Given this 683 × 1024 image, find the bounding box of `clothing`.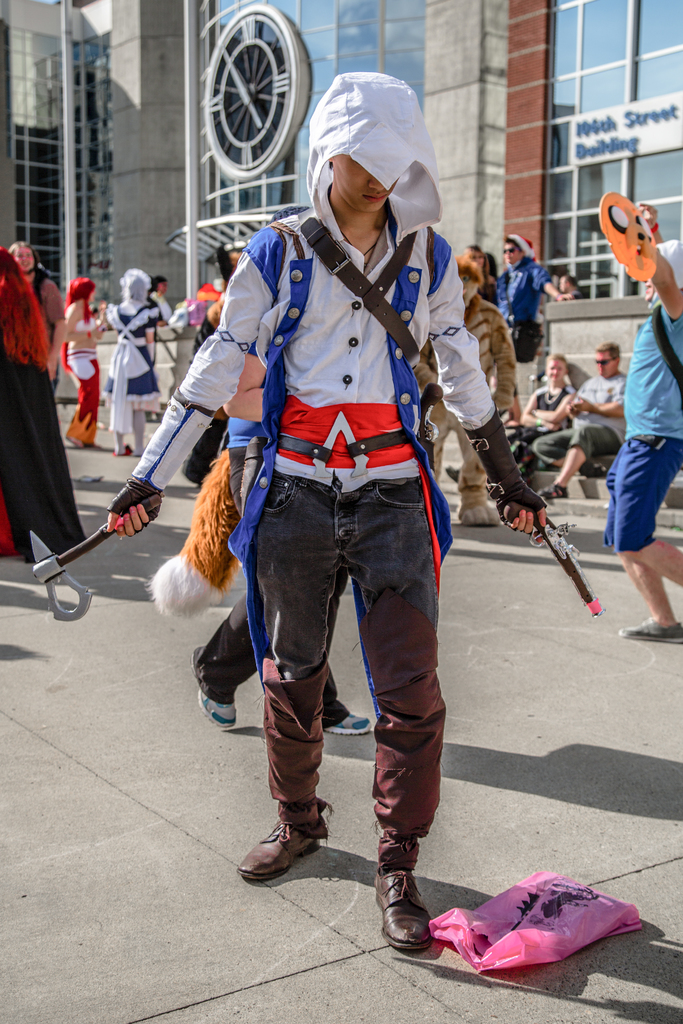
534 369 639 470.
